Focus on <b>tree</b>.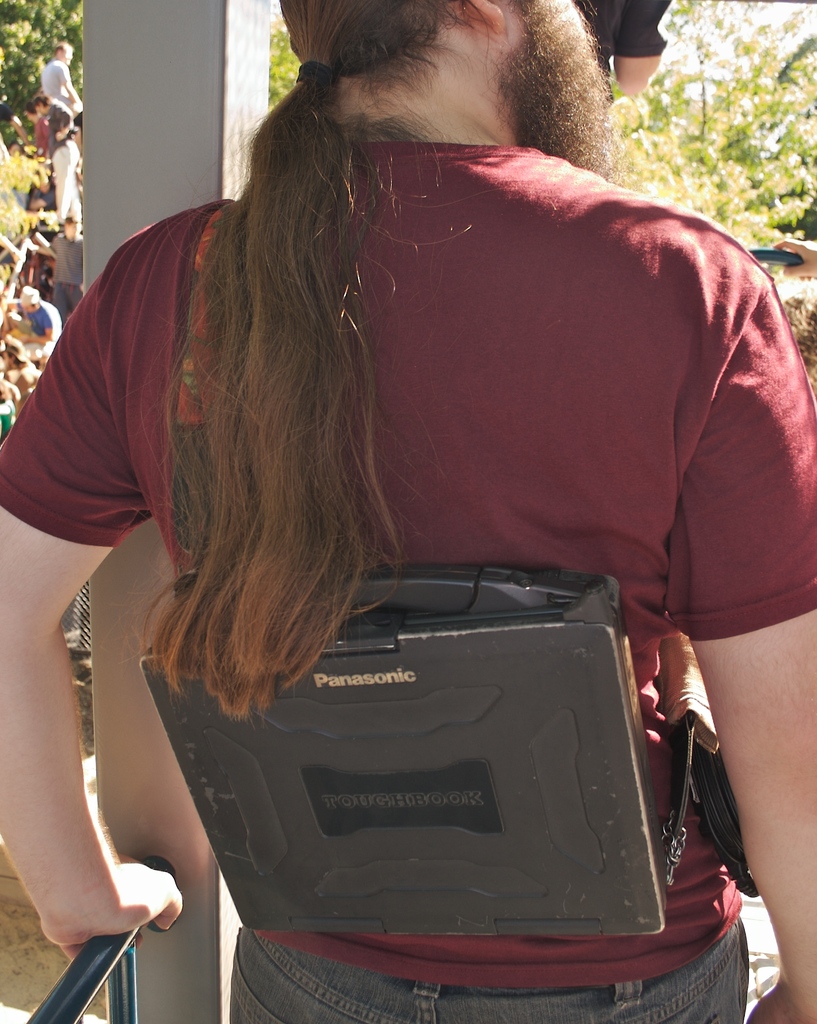
Focused at box(266, 23, 303, 106).
